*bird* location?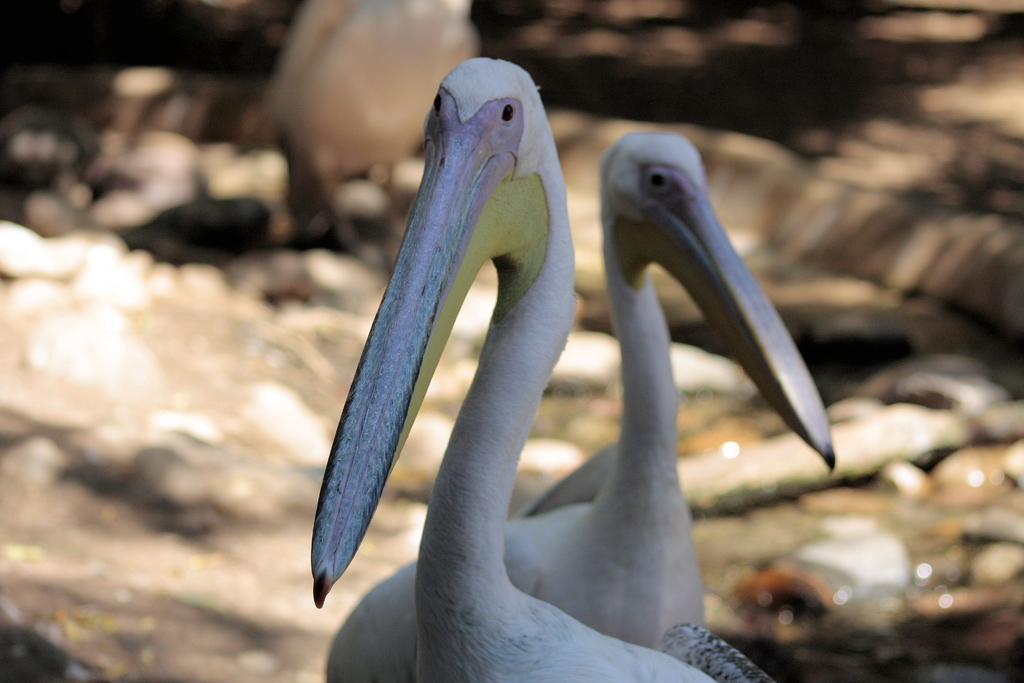
rect(326, 133, 837, 682)
